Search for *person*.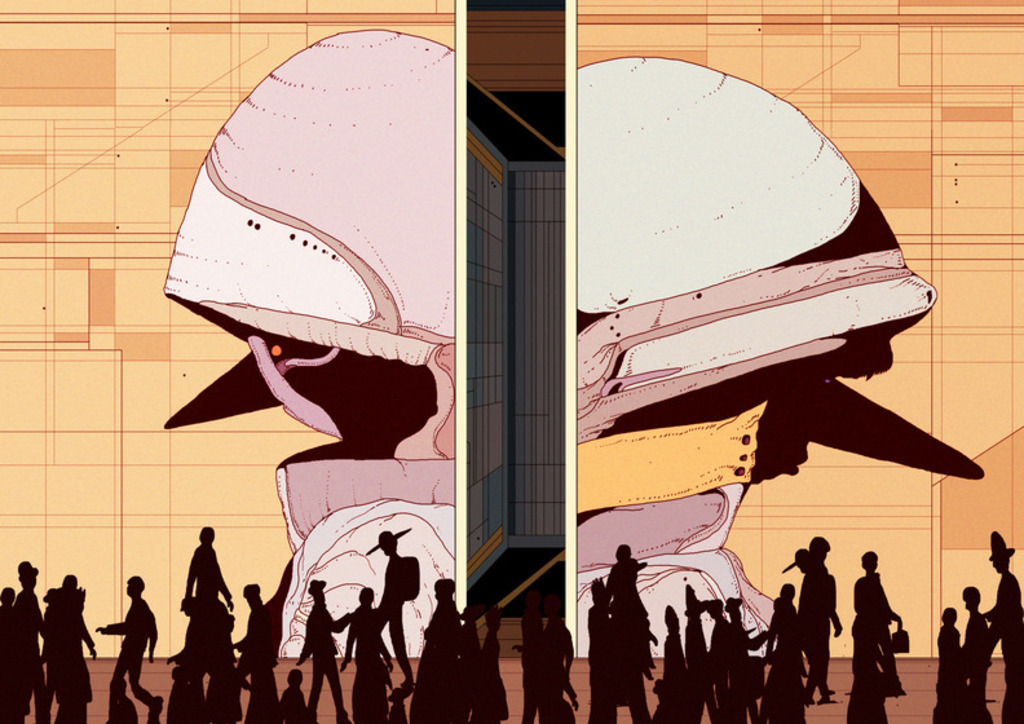
Found at left=164, top=667, right=204, bottom=723.
